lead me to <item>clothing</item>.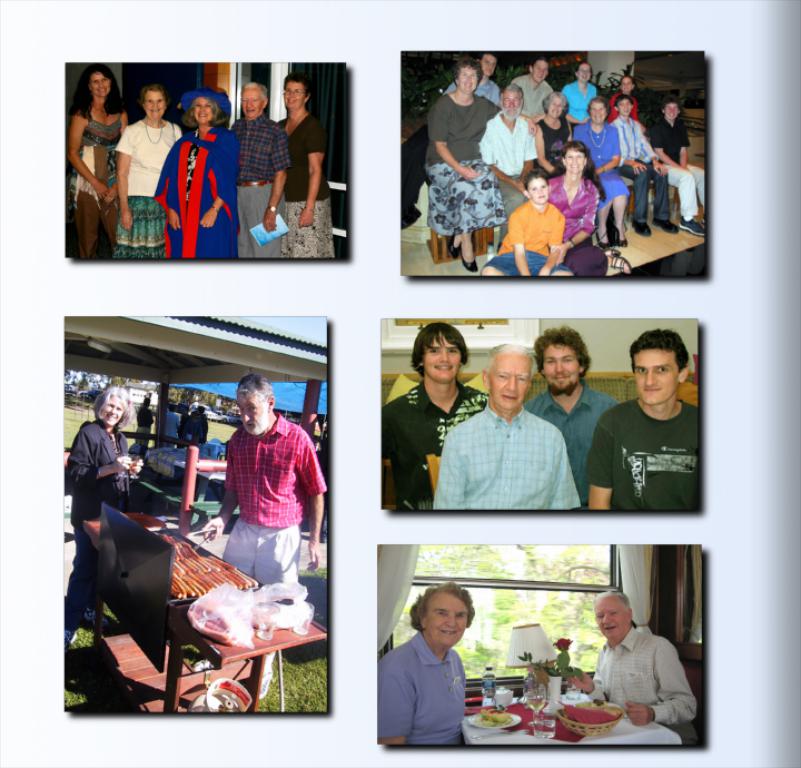
Lead to [left=564, top=80, right=595, bottom=134].
